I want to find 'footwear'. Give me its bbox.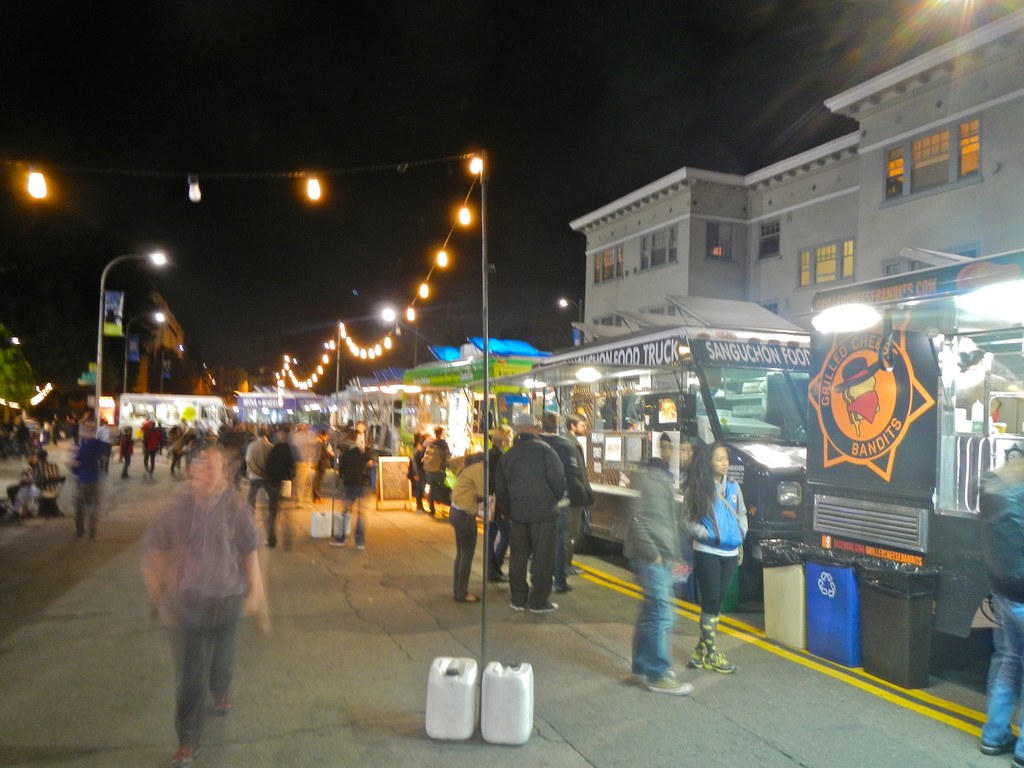
[x1=982, y1=741, x2=1019, y2=757].
